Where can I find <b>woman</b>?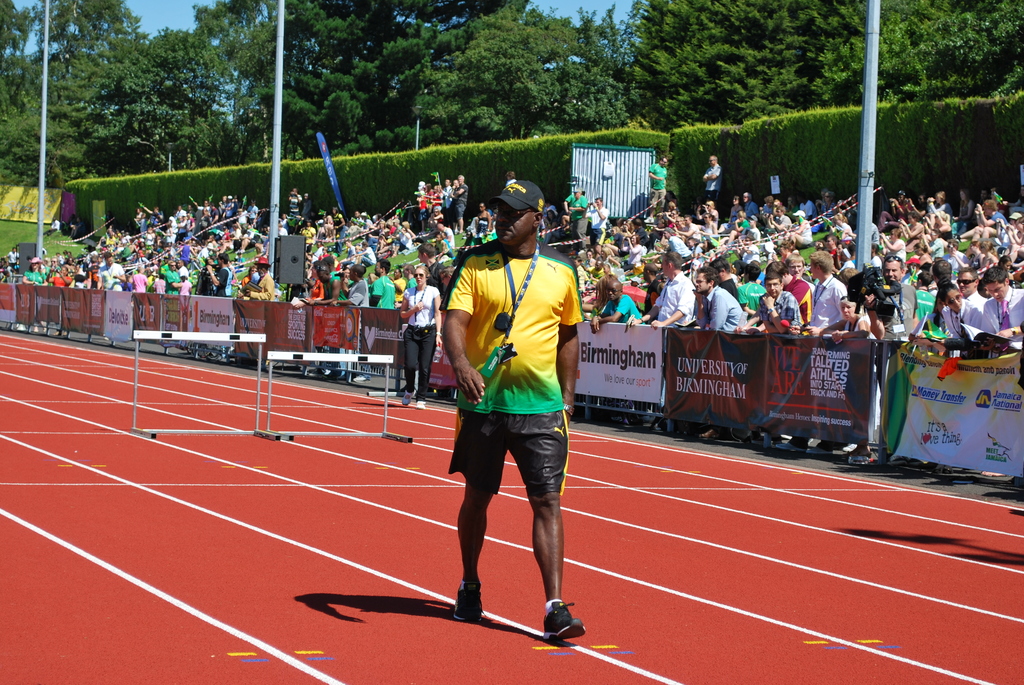
You can find it at BBox(217, 195, 229, 224).
